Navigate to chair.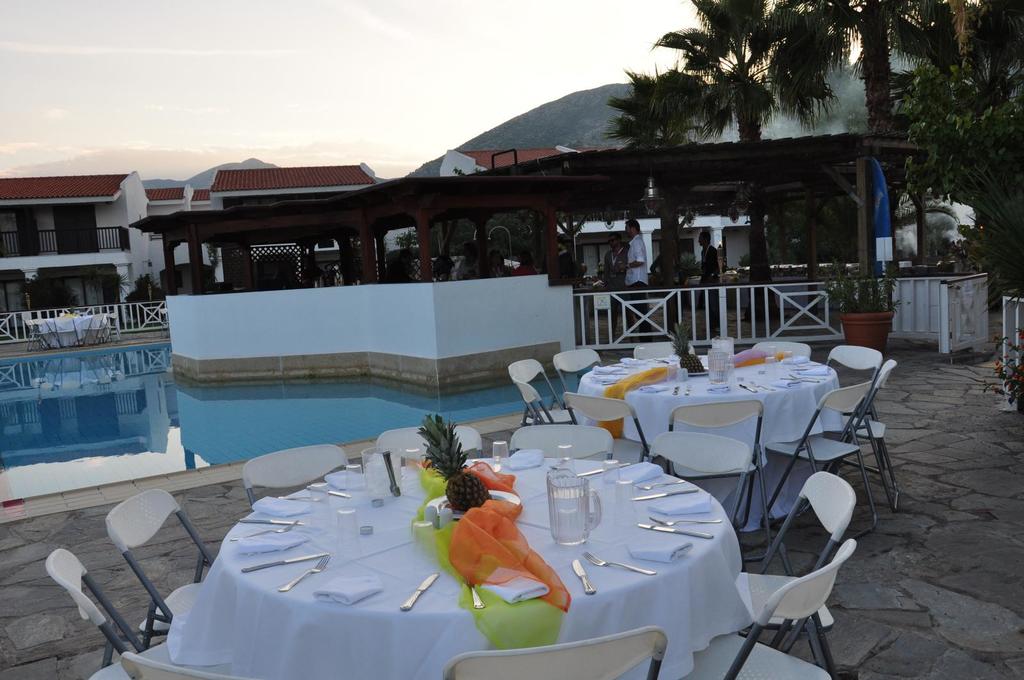
Navigation target: 552,345,604,423.
